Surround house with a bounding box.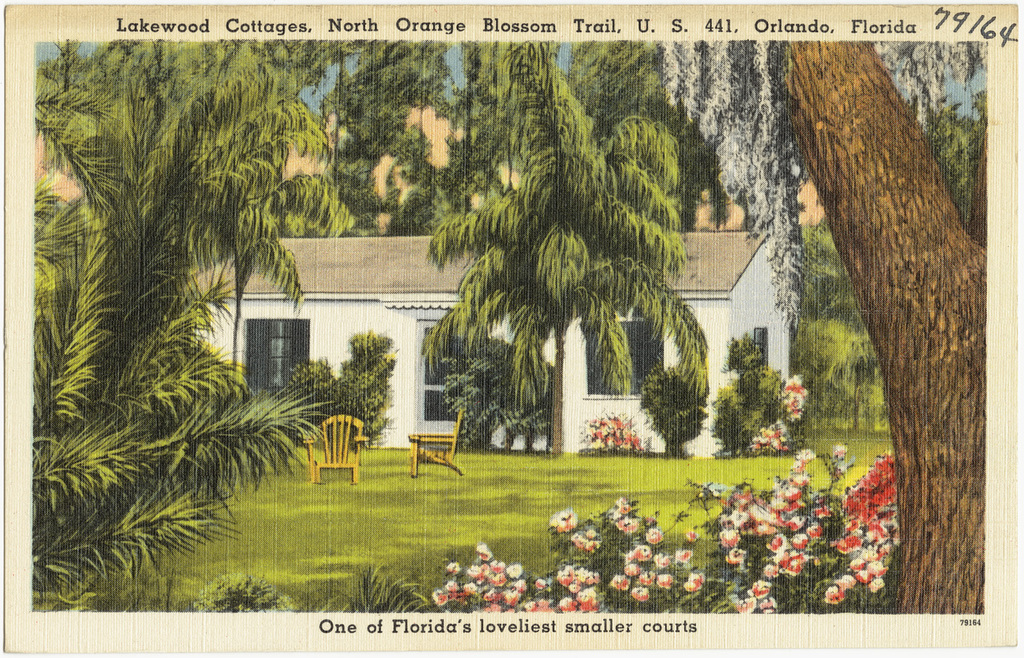
BBox(184, 223, 802, 455).
